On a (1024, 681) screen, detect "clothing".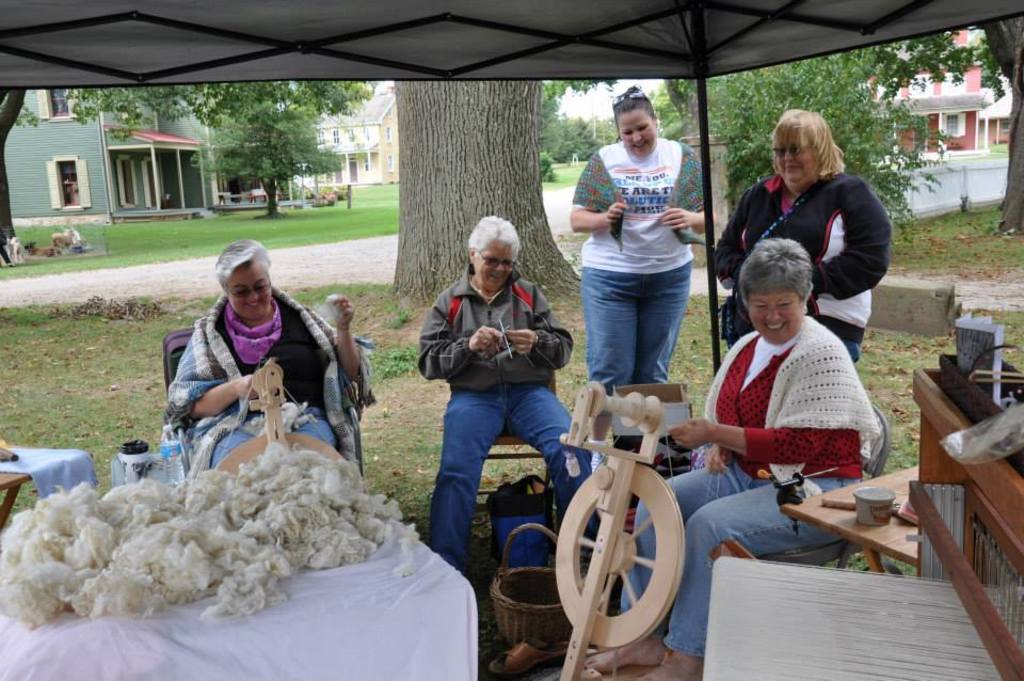
Rect(419, 266, 571, 392).
